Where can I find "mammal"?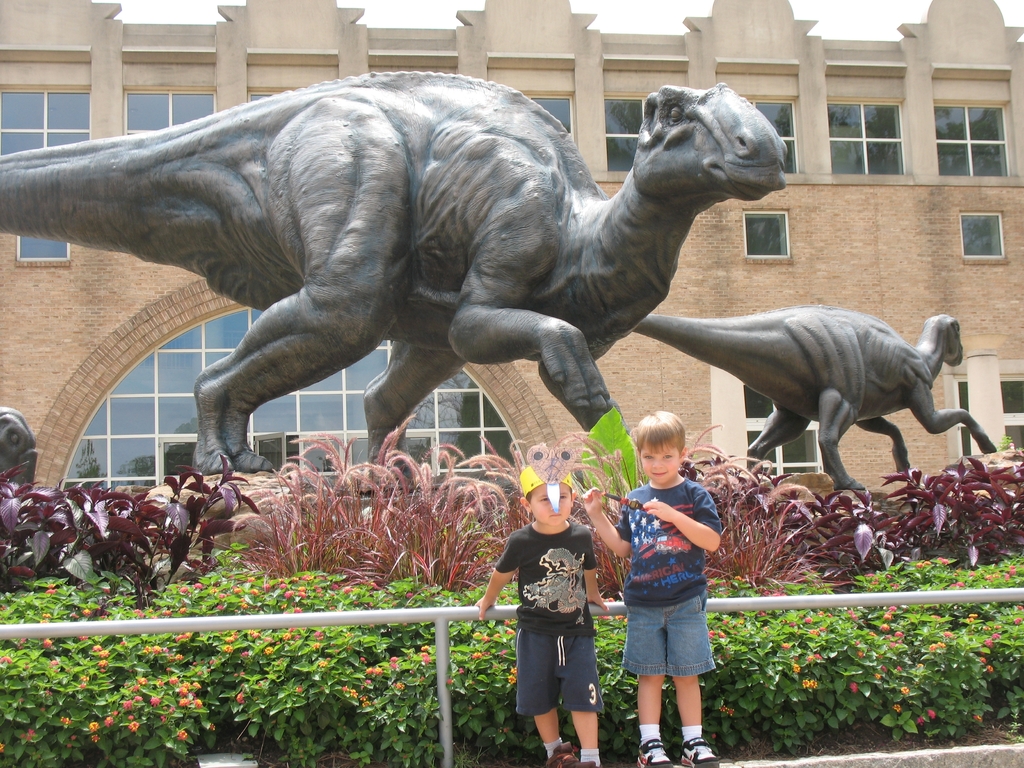
You can find it at BBox(474, 466, 610, 767).
